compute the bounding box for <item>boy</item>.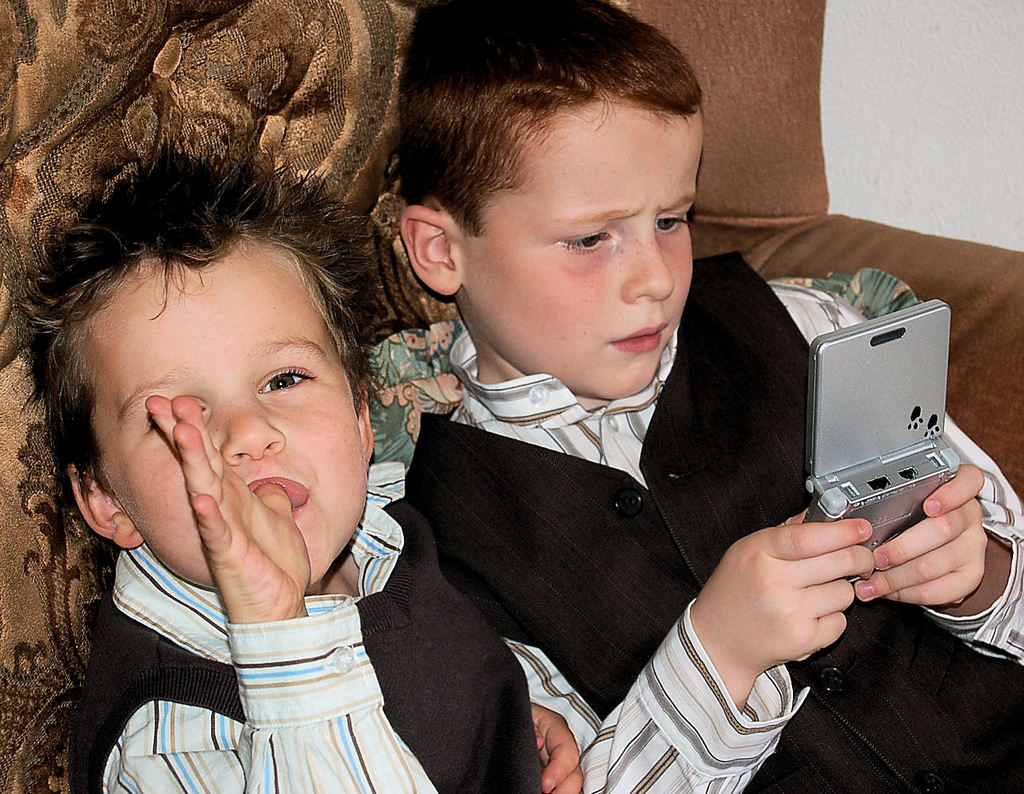
(387,0,1023,793).
